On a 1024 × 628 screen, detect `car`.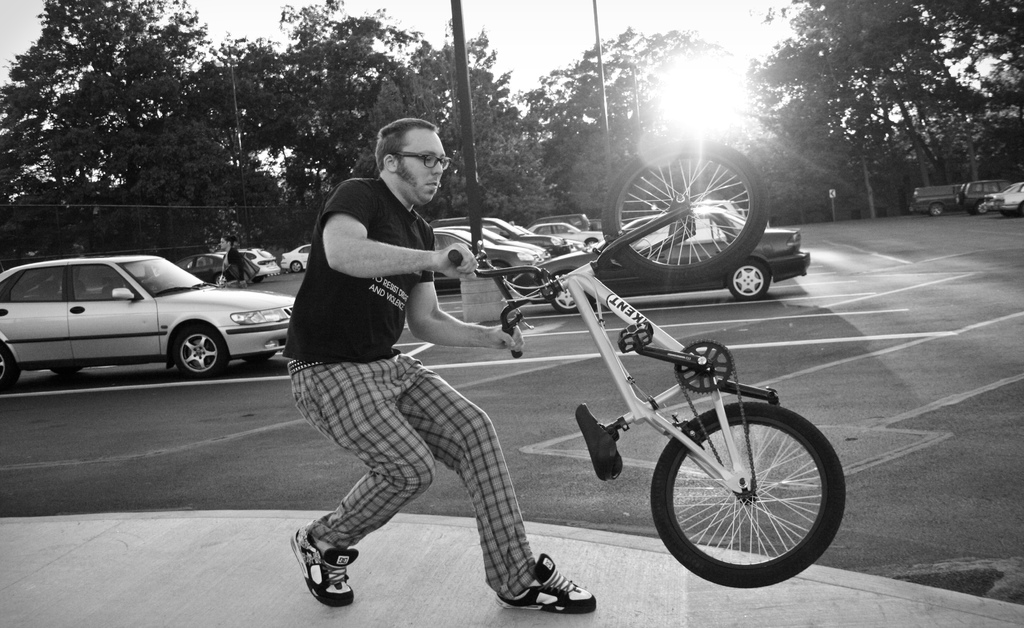
detection(435, 226, 548, 257).
